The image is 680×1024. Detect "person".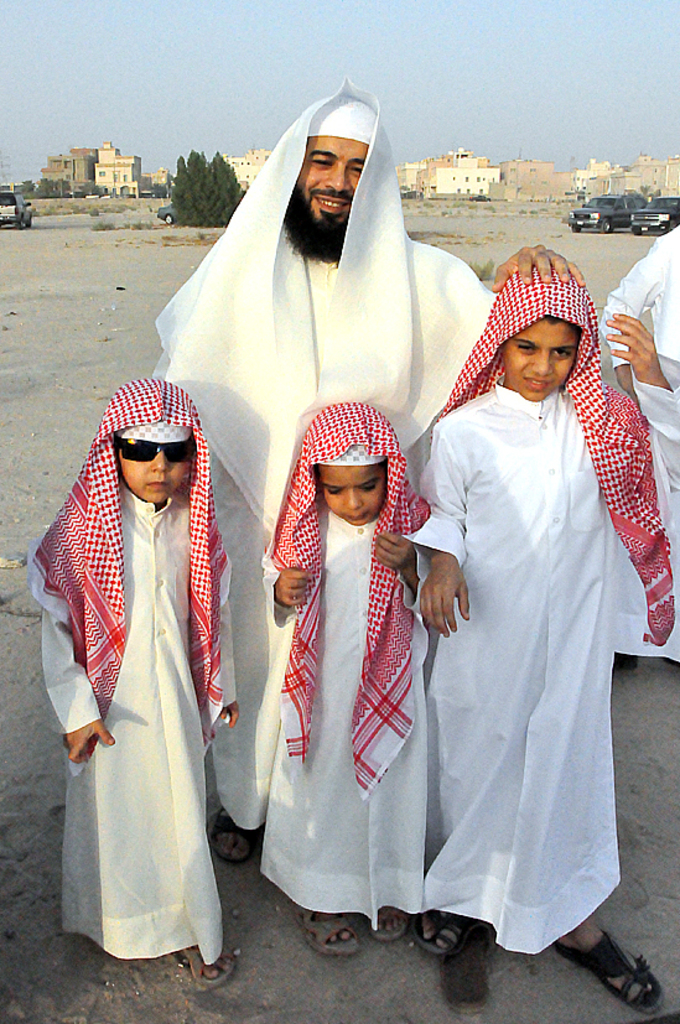
Detection: locate(260, 406, 434, 961).
